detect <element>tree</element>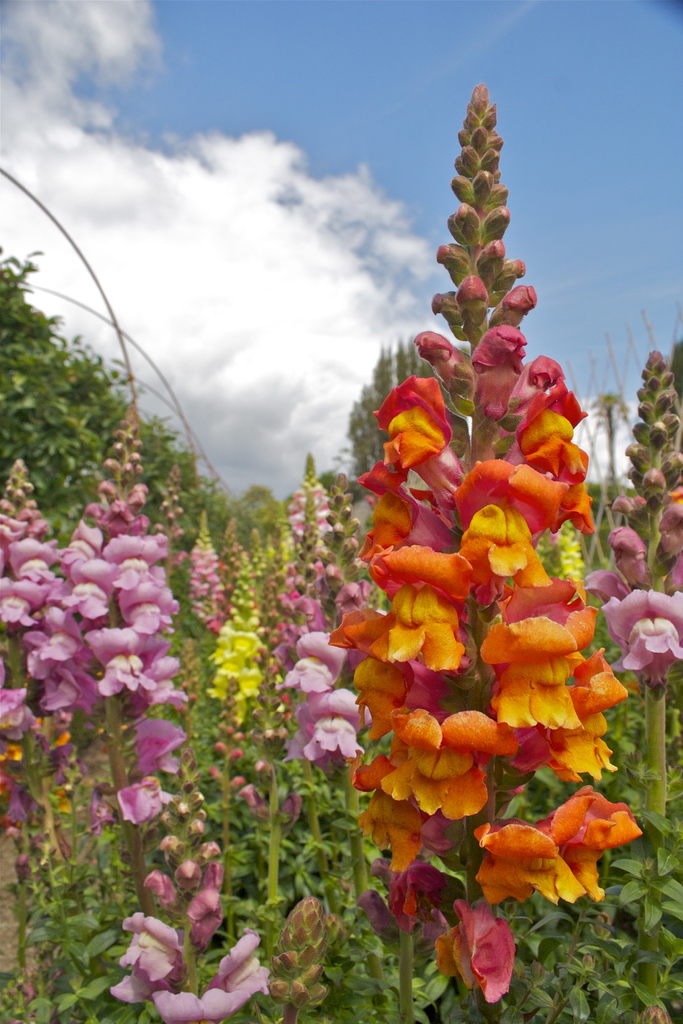
x1=0, y1=256, x2=247, y2=533
